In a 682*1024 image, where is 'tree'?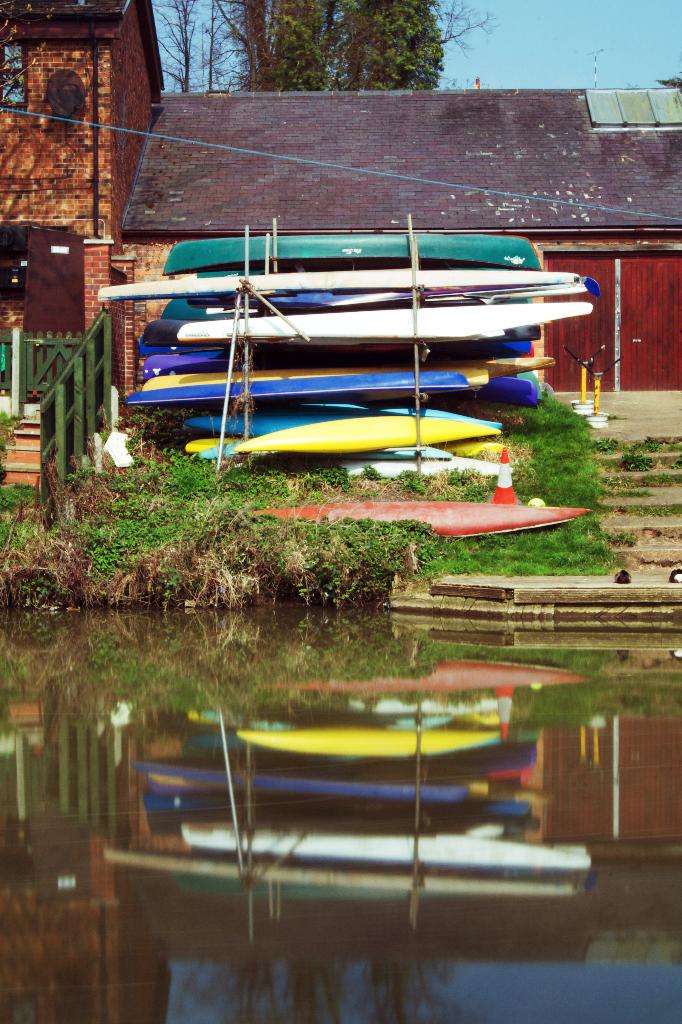
{"x1": 197, "y1": 0, "x2": 305, "y2": 84}.
